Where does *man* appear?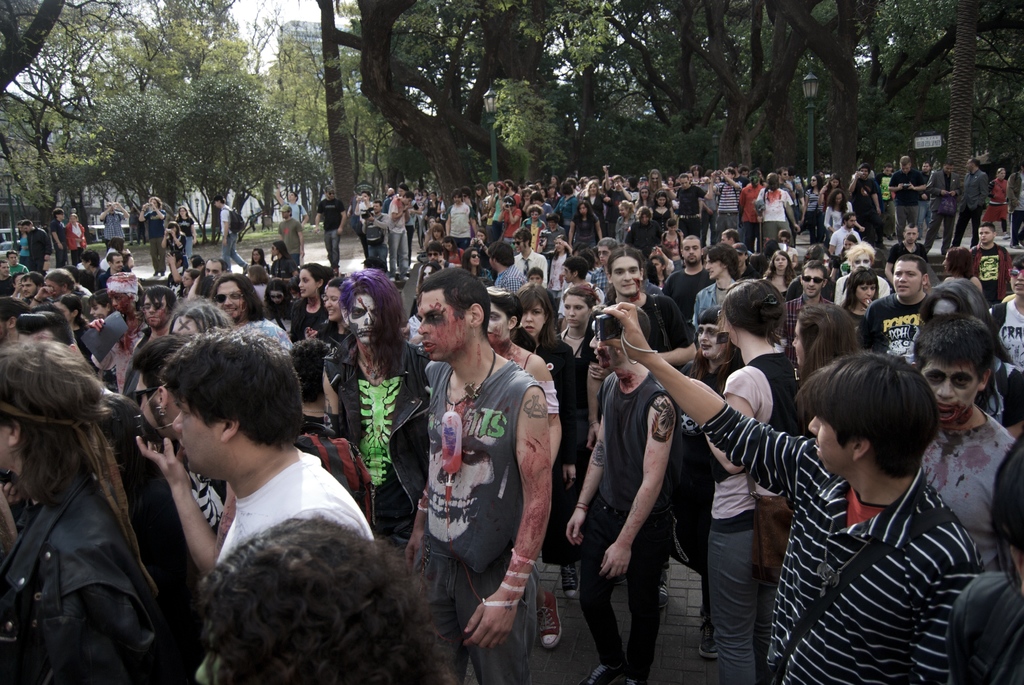
Appears at bbox=[773, 256, 832, 364].
